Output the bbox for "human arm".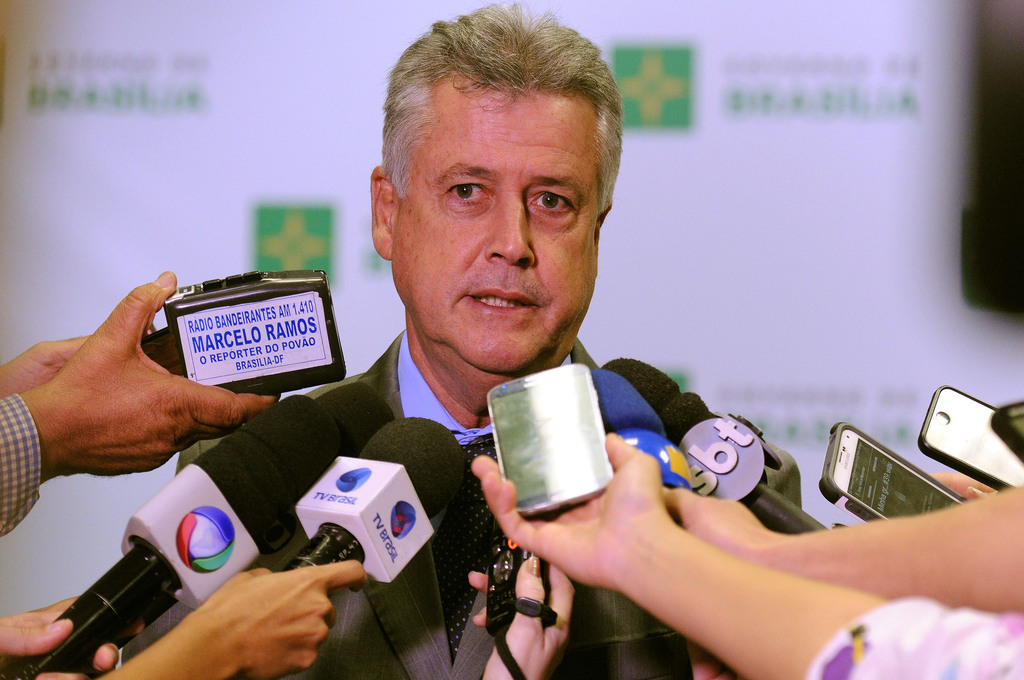
left=0, top=270, right=278, bottom=540.
